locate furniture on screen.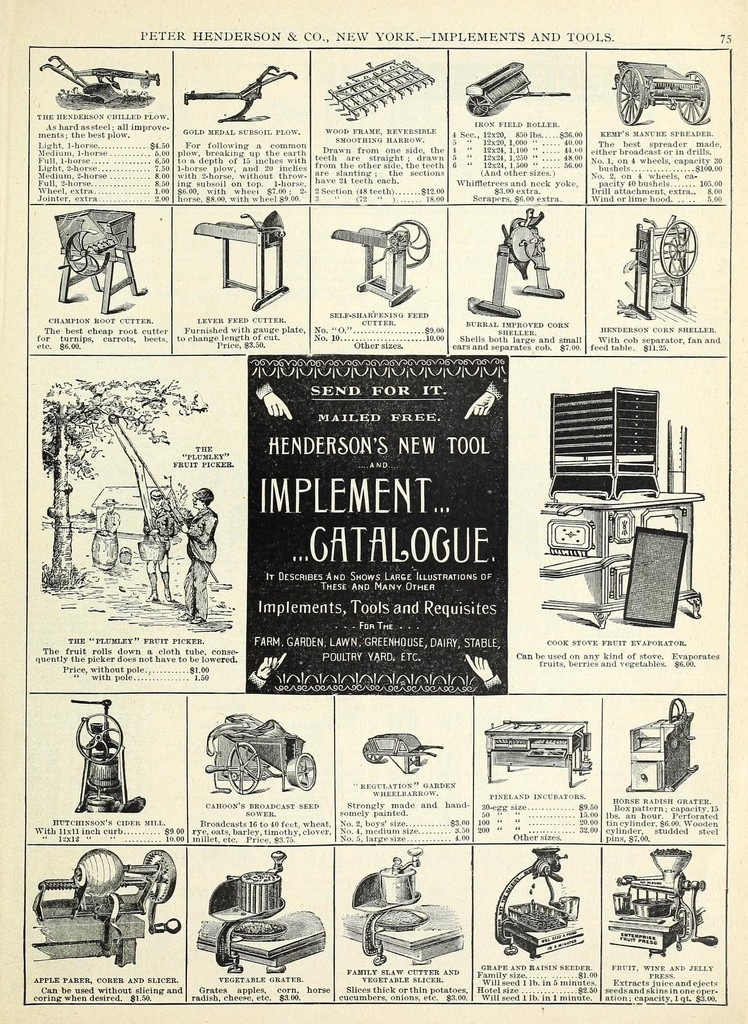
On screen at {"x1": 484, "y1": 719, "x2": 592, "y2": 789}.
